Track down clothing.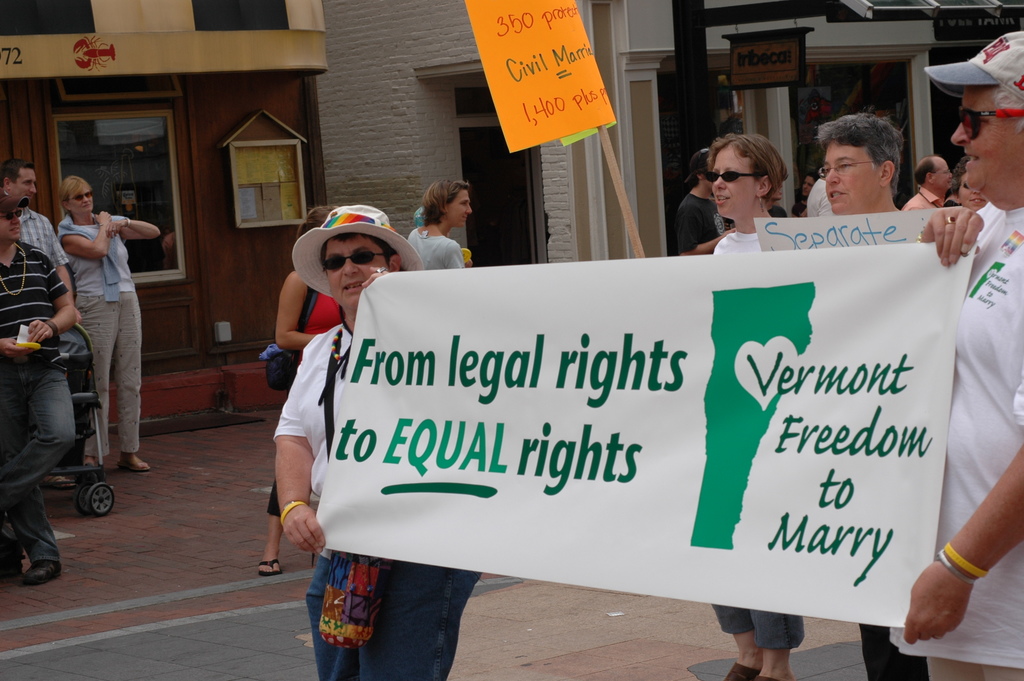
Tracked to x1=891, y1=213, x2=1023, y2=679.
